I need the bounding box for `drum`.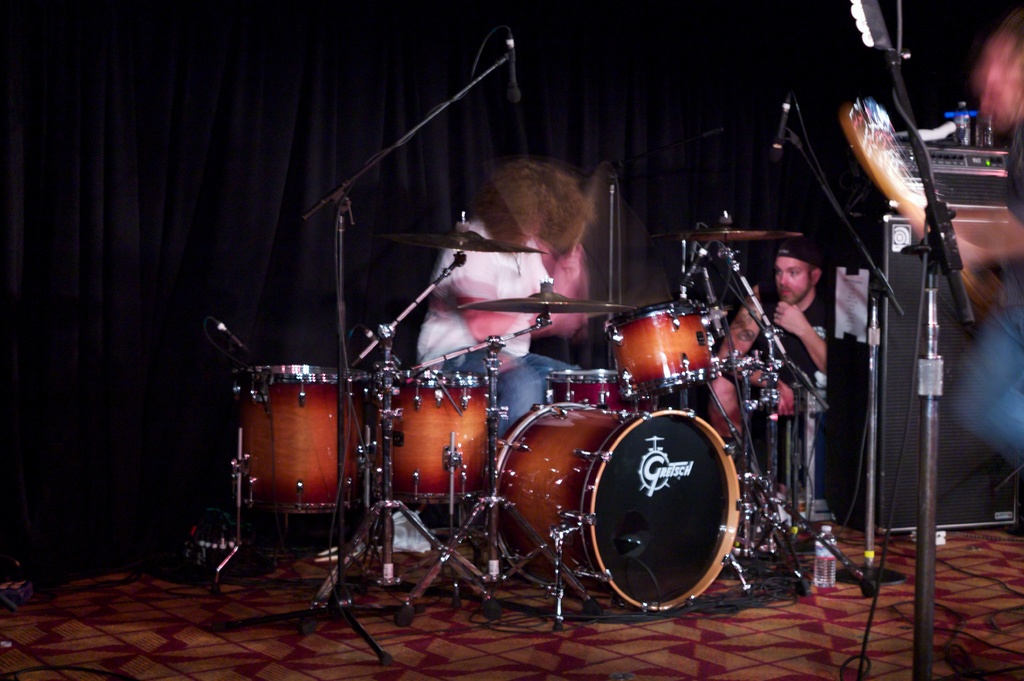
Here it is: 492, 400, 744, 617.
